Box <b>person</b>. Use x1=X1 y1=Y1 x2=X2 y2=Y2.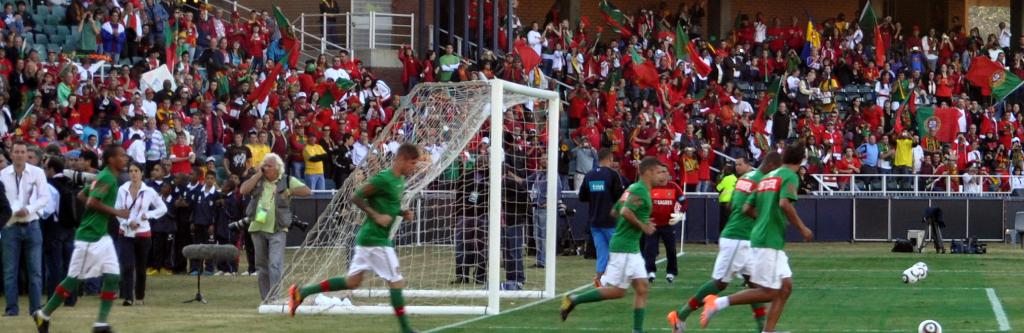
x1=557 y1=156 x2=662 y2=332.
